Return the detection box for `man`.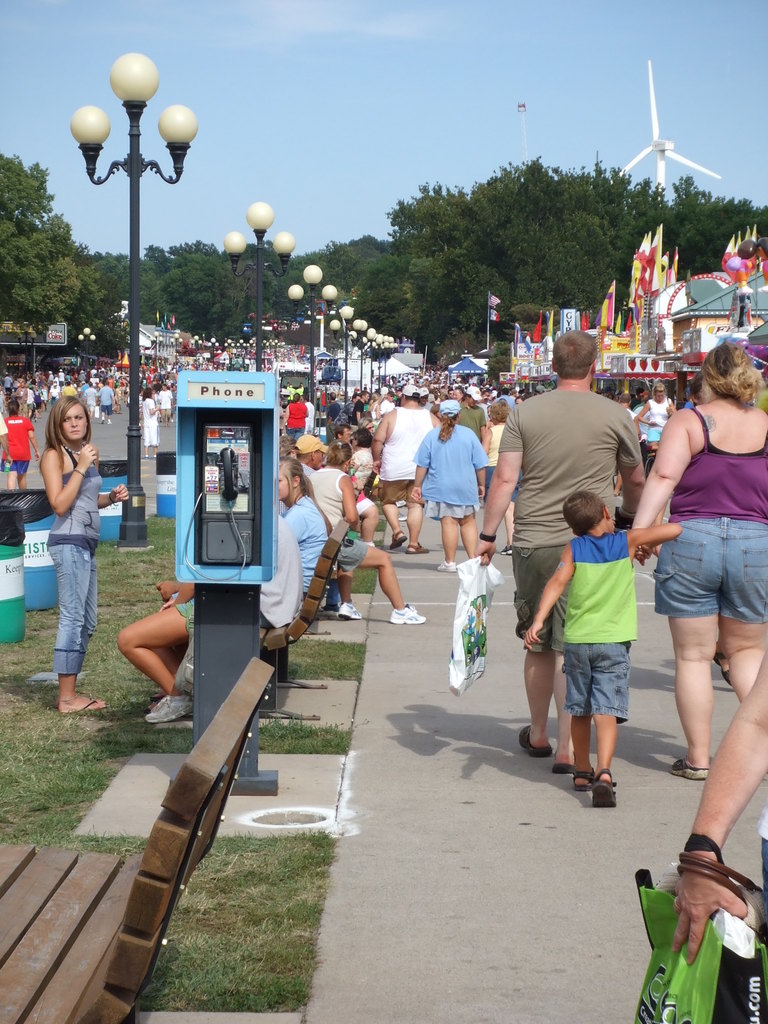
box(504, 349, 655, 787).
